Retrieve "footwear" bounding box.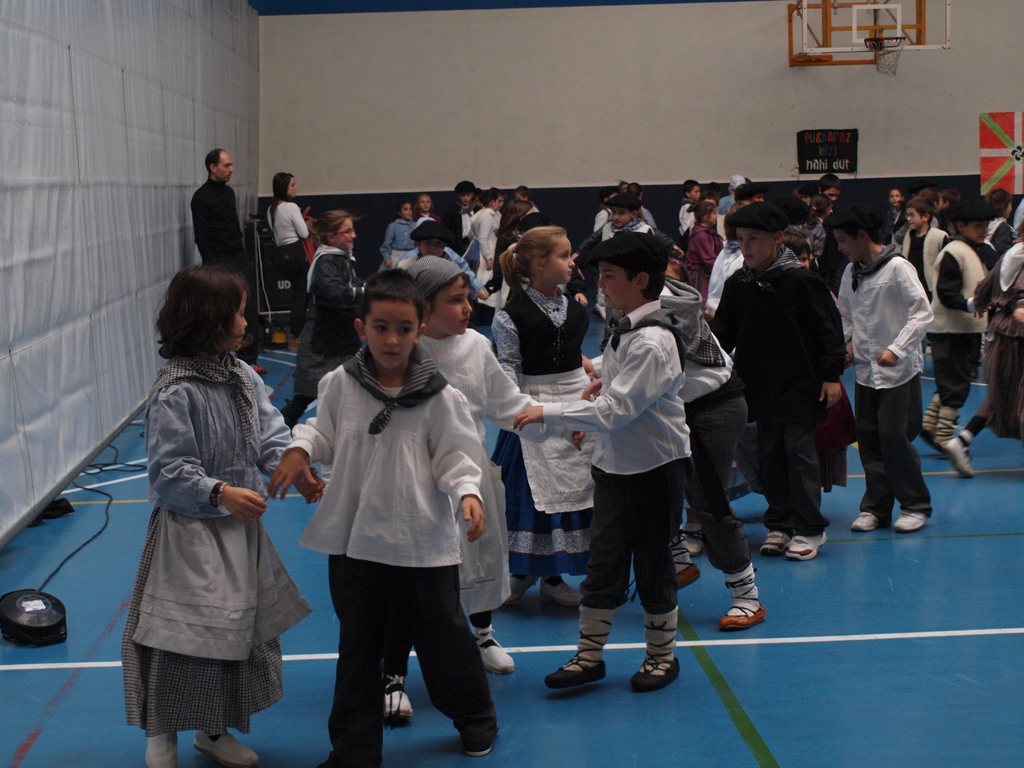
Bounding box: <bbox>545, 658, 607, 687</bbox>.
